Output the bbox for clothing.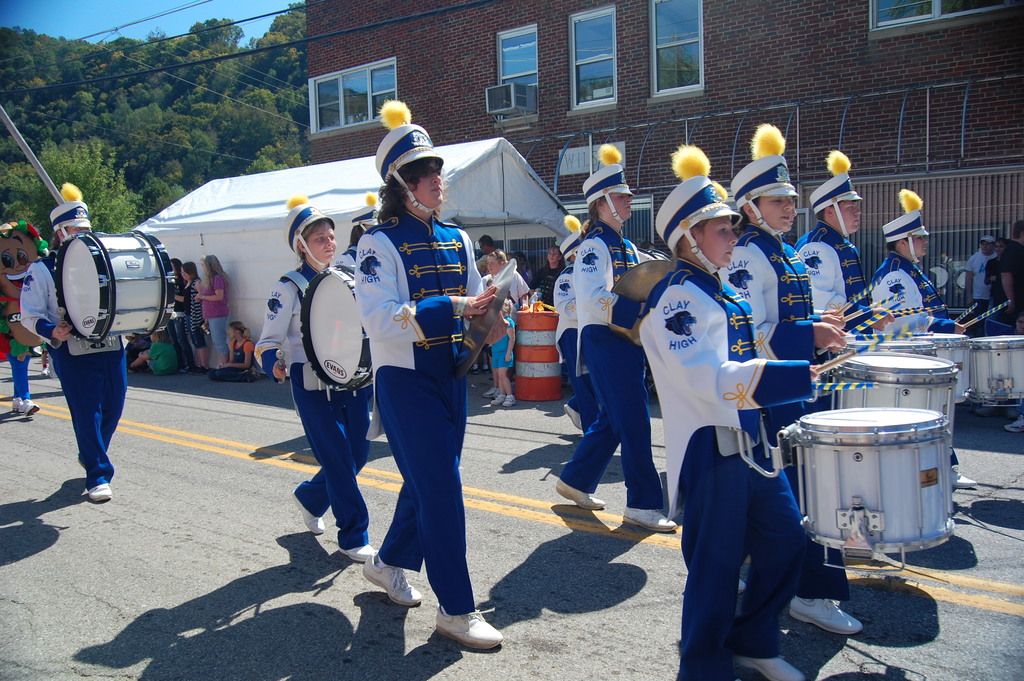
<region>534, 268, 552, 309</region>.
